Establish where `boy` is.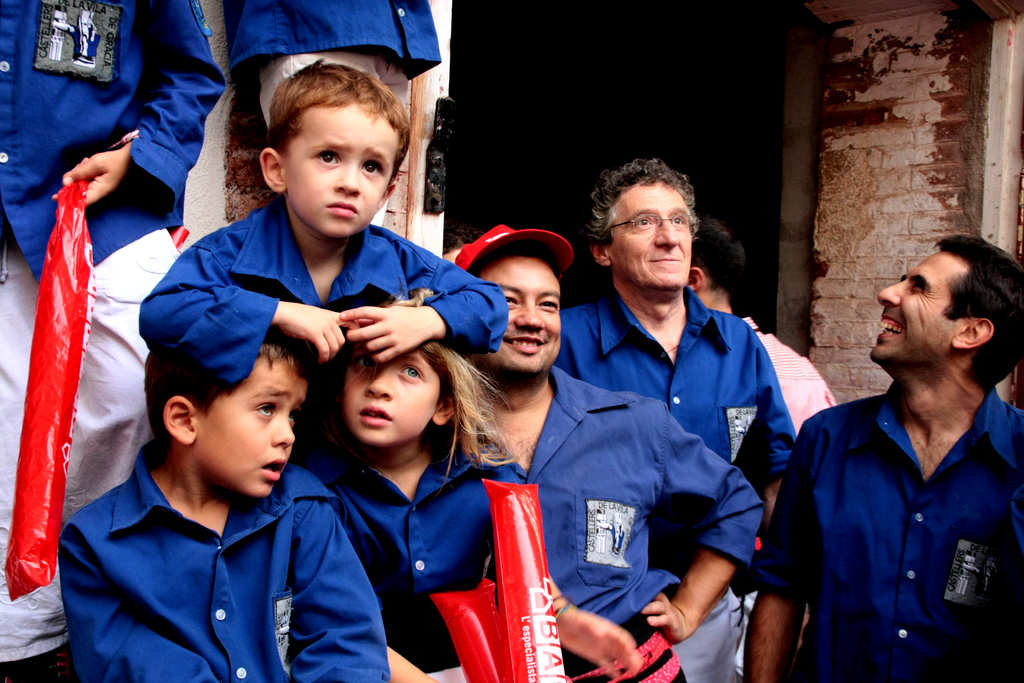
Established at 72, 279, 363, 674.
